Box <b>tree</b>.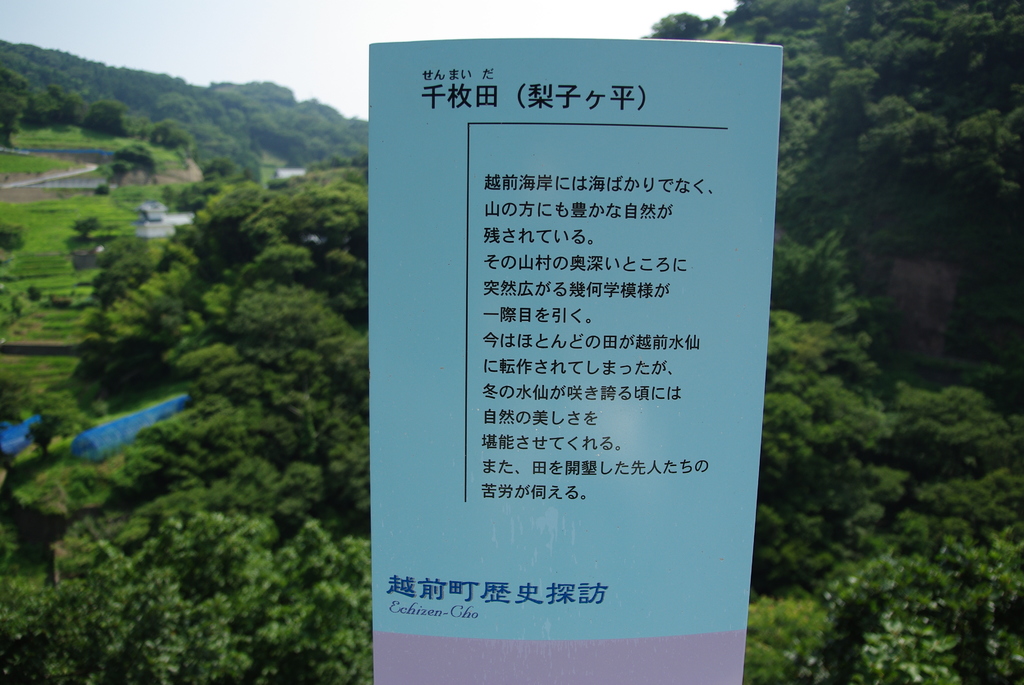
region(820, 553, 990, 684).
